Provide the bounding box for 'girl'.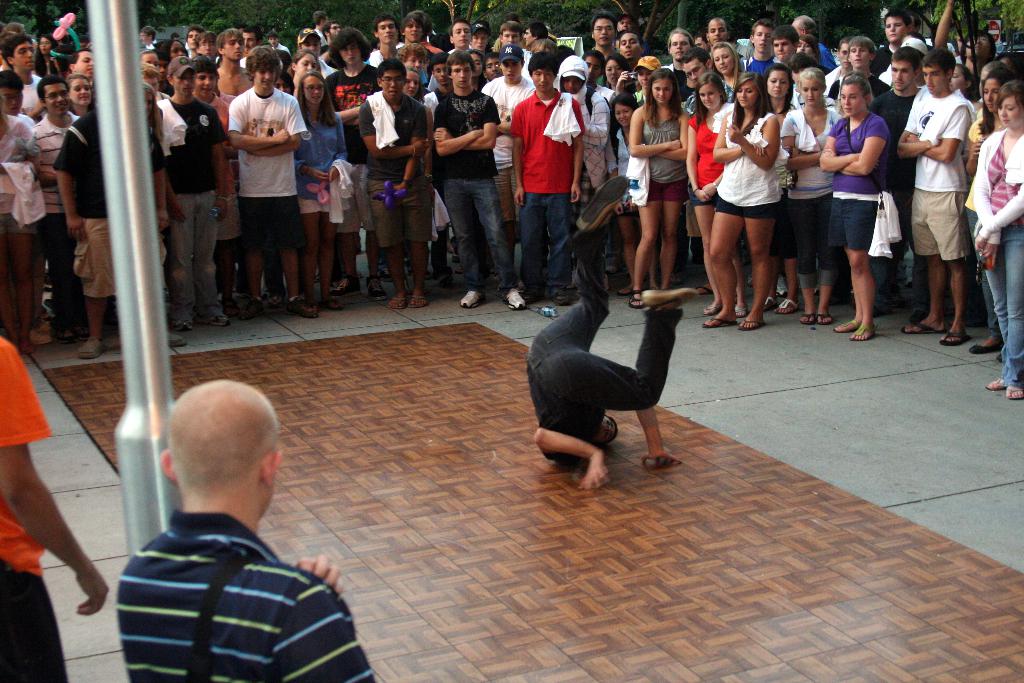
crop(797, 34, 822, 66).
